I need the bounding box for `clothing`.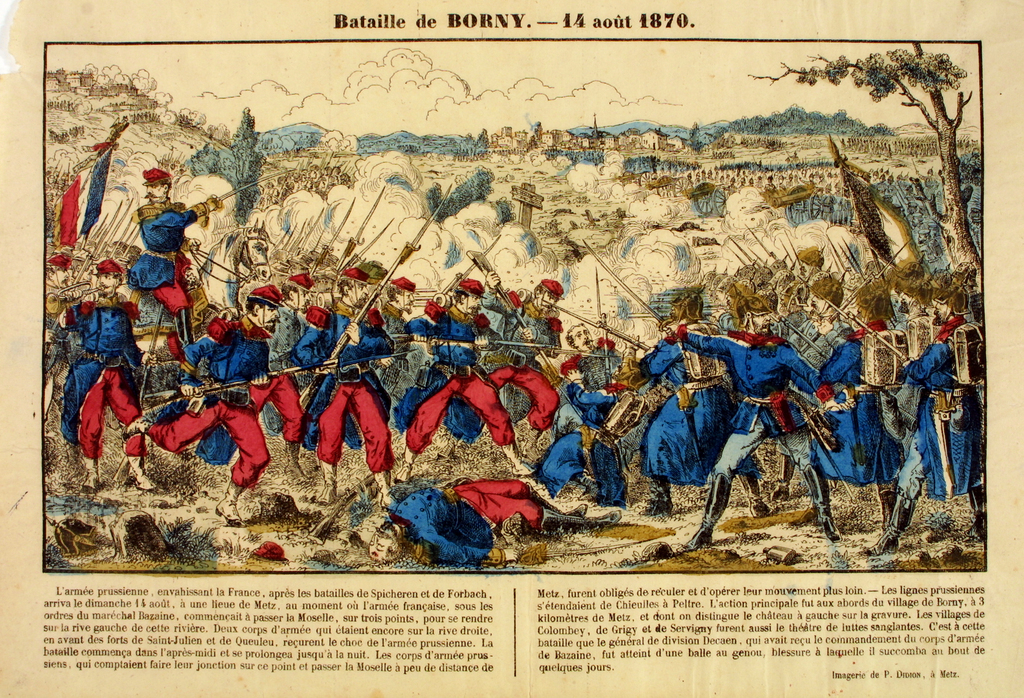
Here it is: detection(814, 331, 910, 487).
